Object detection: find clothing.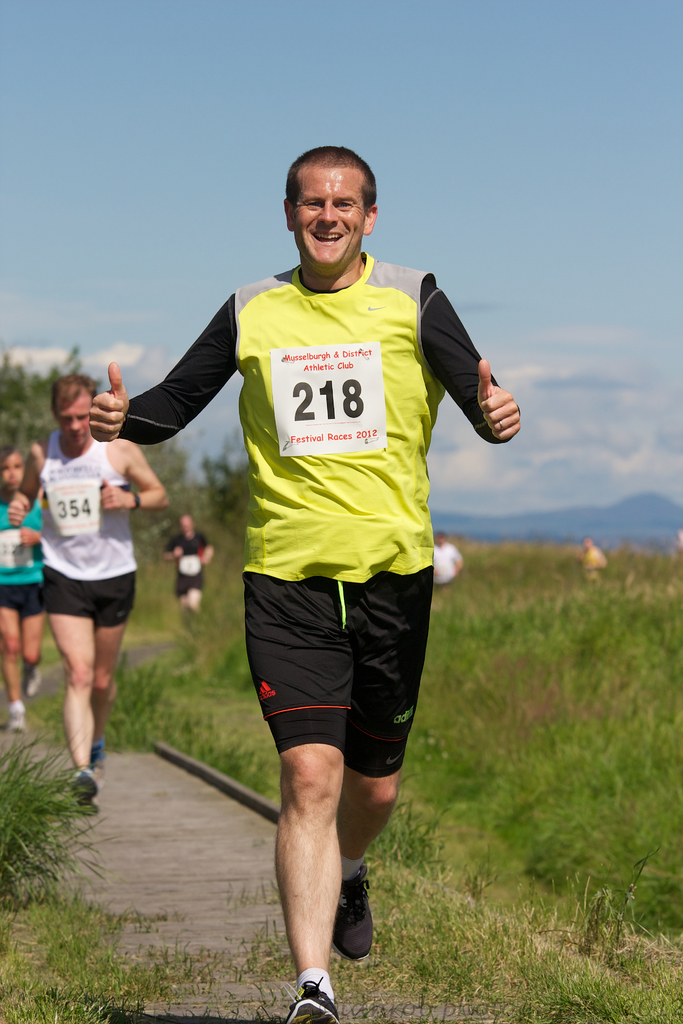
select_region(0, 488, 47, 626).
